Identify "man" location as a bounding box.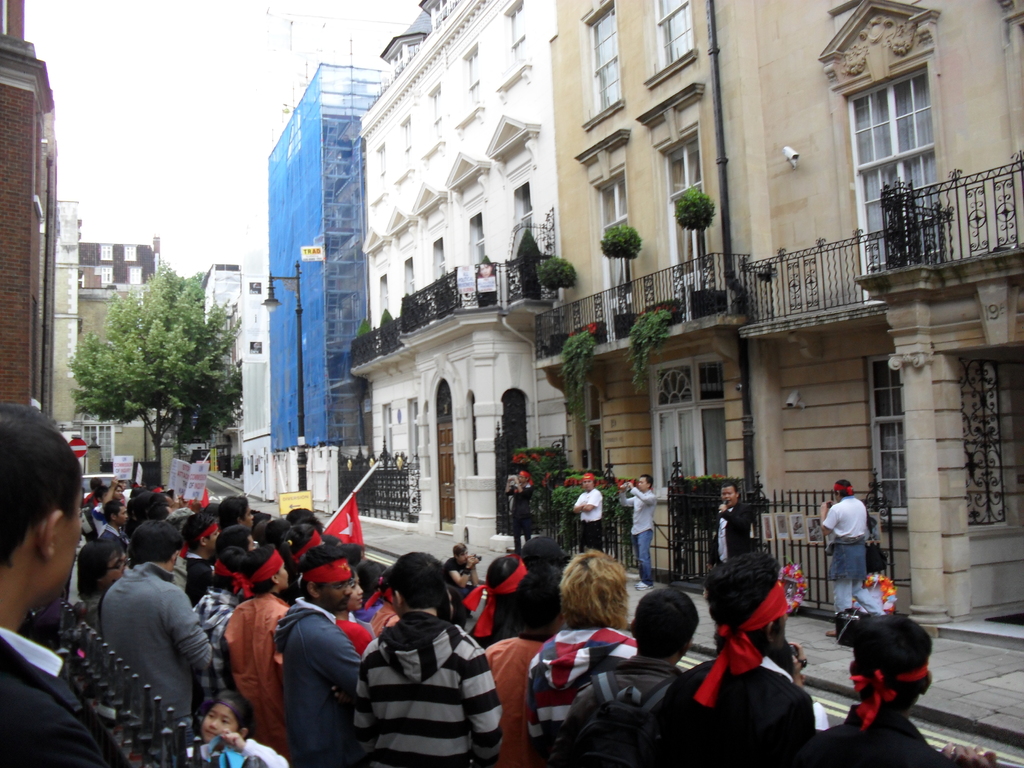
(x1=449, y1=538, x2=479, y2=594).
